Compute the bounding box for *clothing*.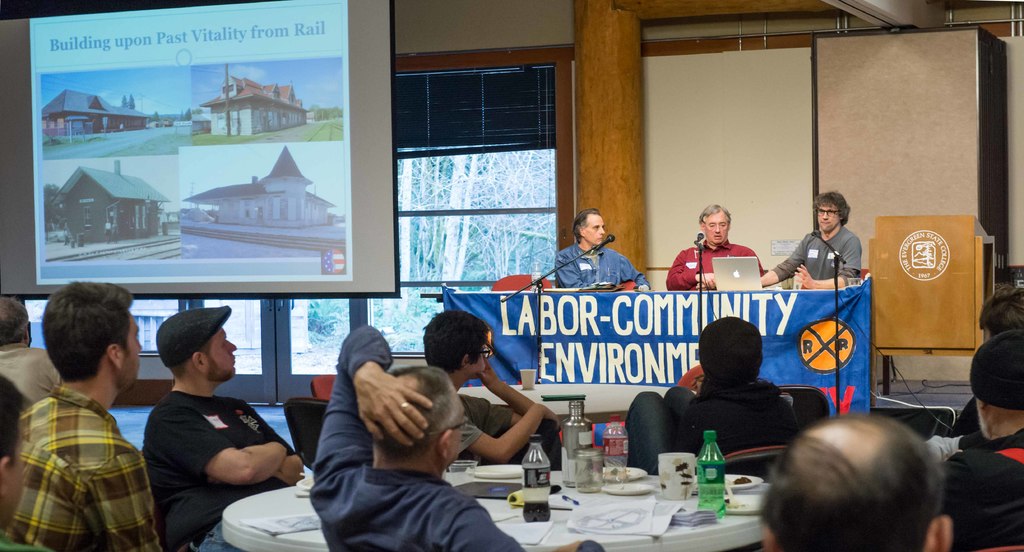
pyautogui.locateOnScreen(664, 239, 772, 288).
